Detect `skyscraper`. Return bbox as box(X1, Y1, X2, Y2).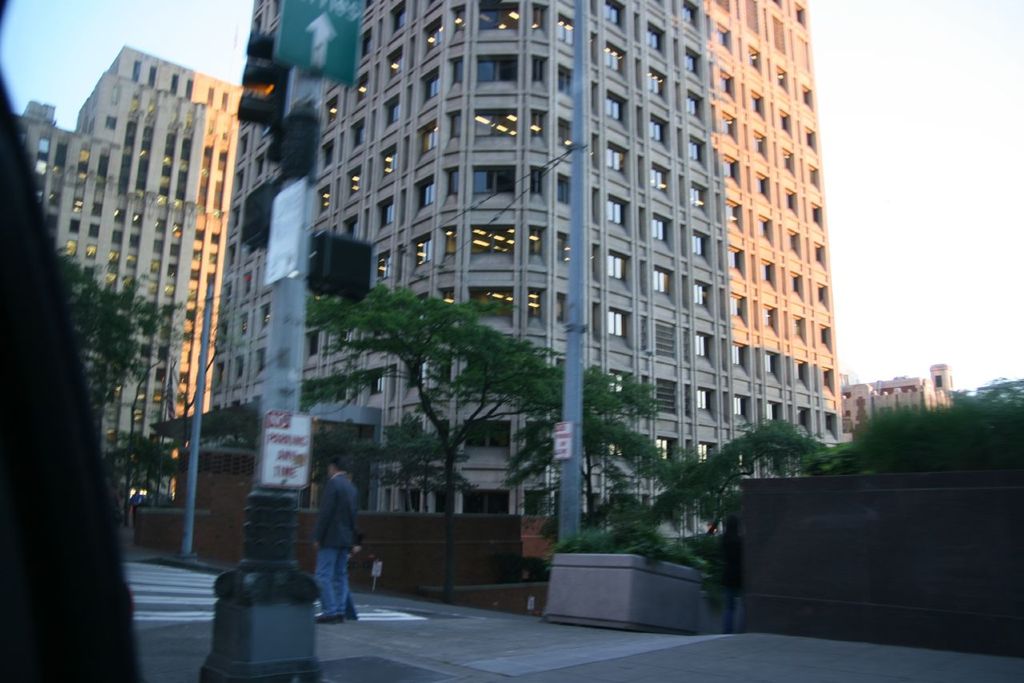
box(833, 364, 946, 430).
